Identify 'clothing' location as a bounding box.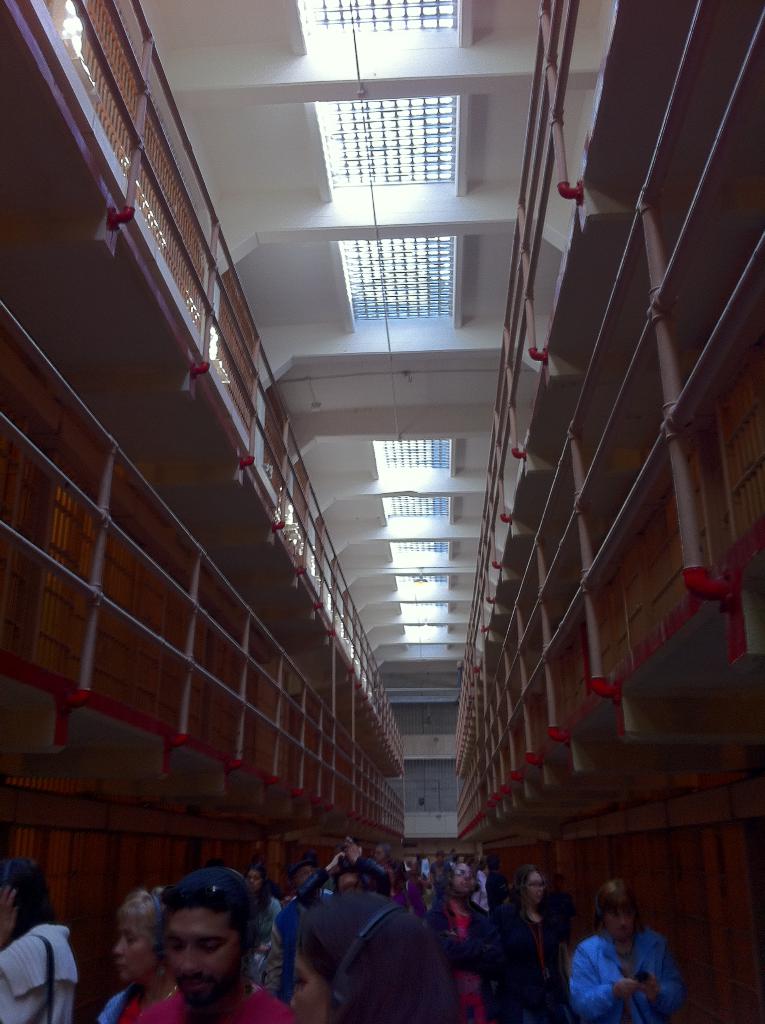
BBox(0, 921, 81, 1023).
